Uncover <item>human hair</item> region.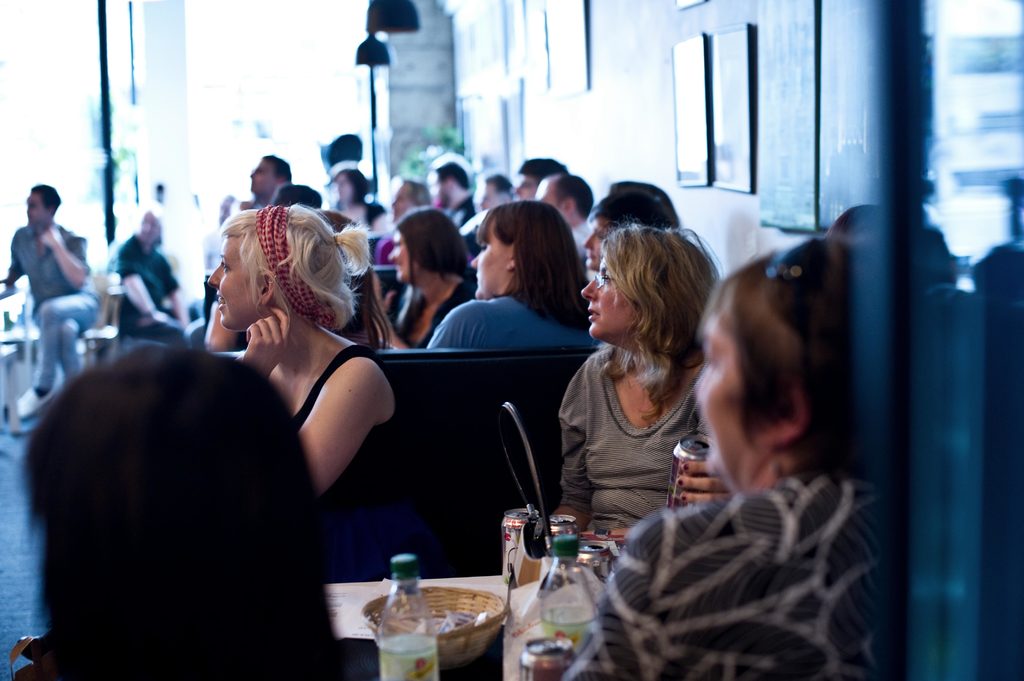
Uncovered: <bbox>435, 159, 470, 192</bbox>.
